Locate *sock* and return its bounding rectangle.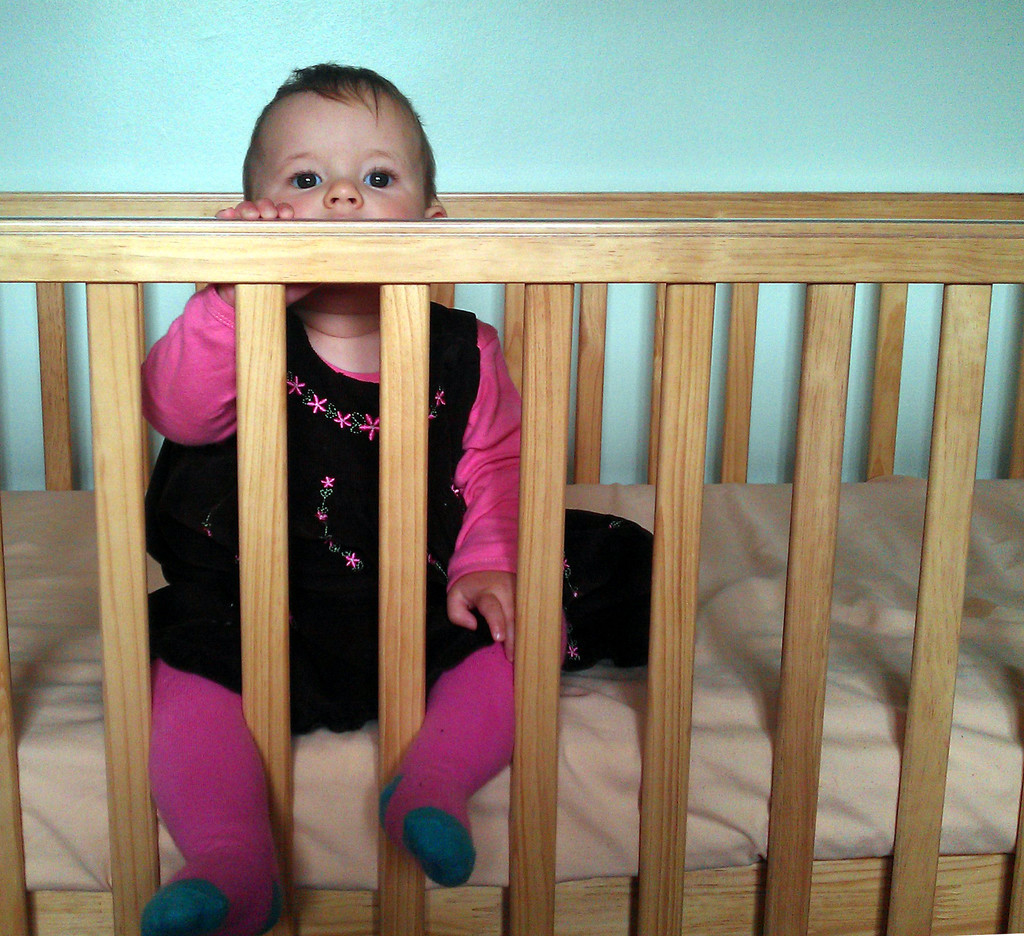
crop(138, 659, 290, 935).
